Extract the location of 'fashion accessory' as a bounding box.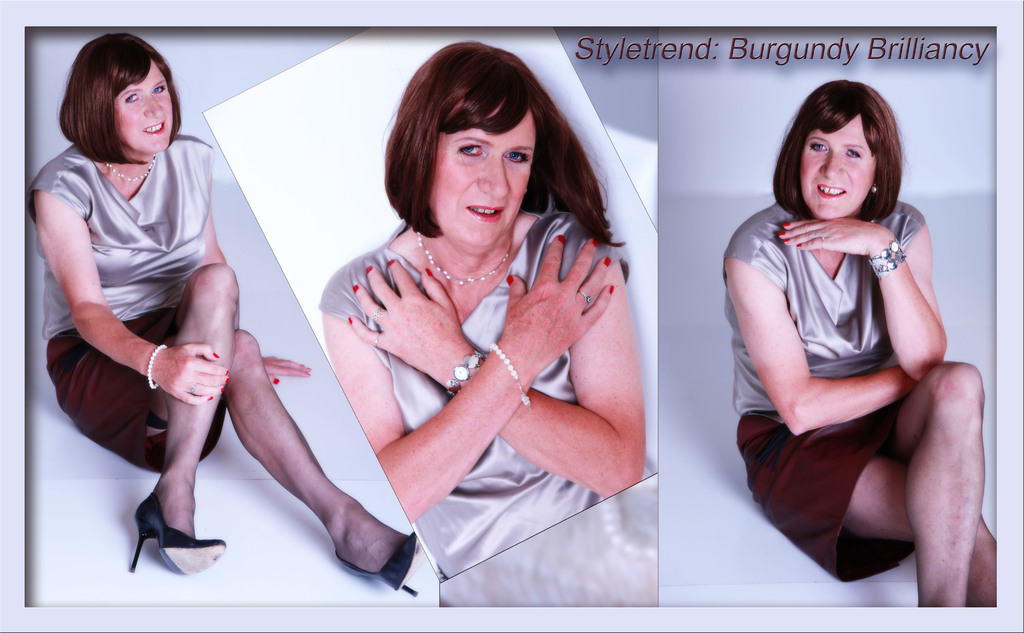
l=441, t=350, r=484, b=394.
